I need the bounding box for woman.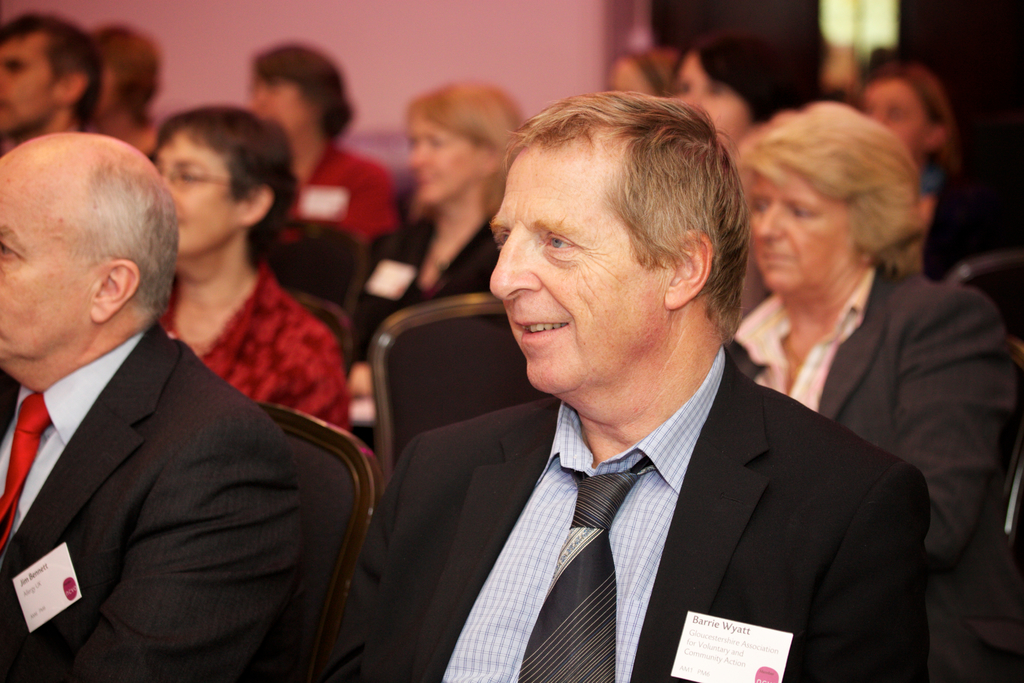
Here it is: x1=83 y1=19 x2=168 y2=168.
